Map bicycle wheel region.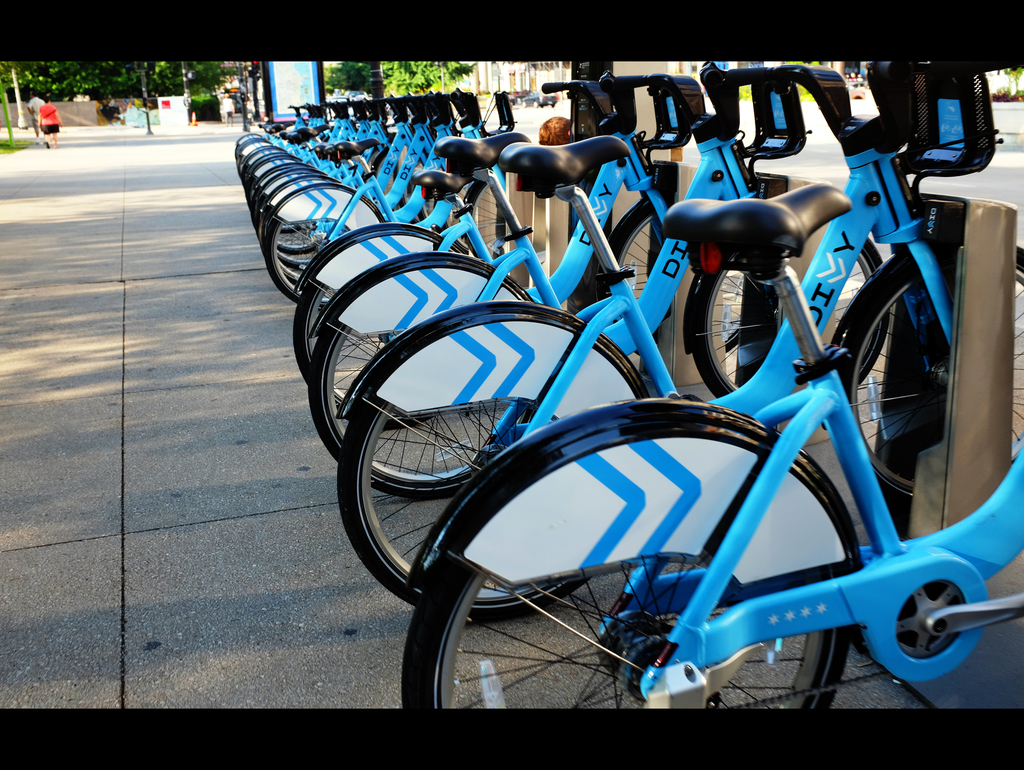
Mapped to box=[824, 230, 1023, 518].
